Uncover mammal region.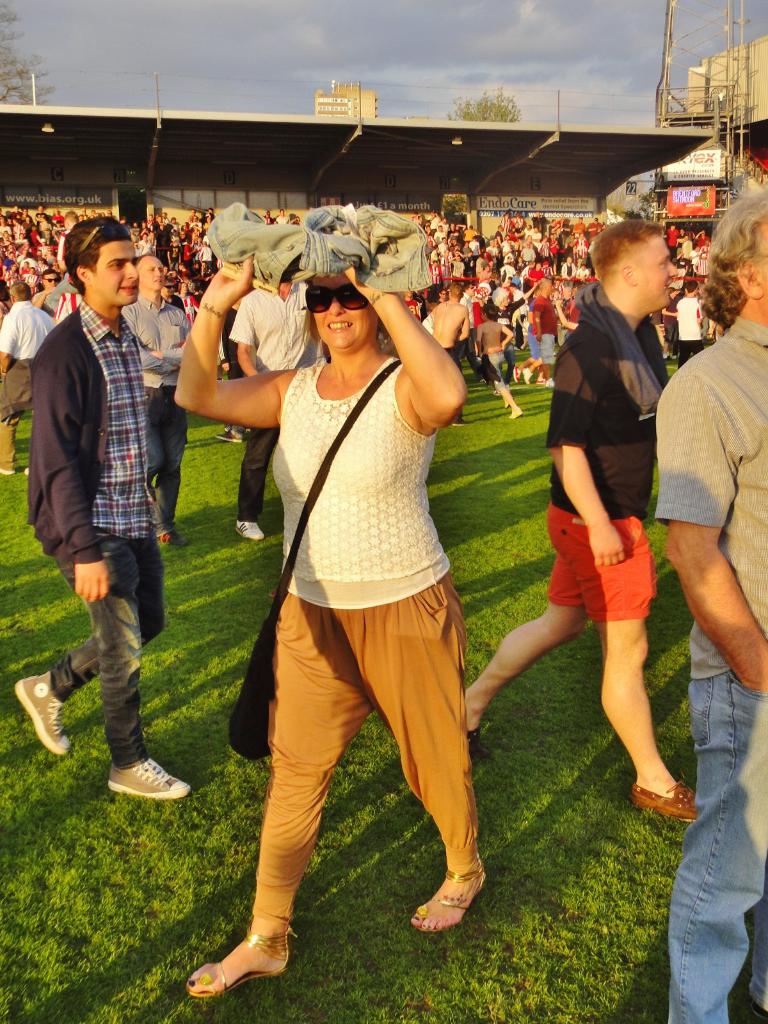
Uncovered: (431, 284, 469, 375).
